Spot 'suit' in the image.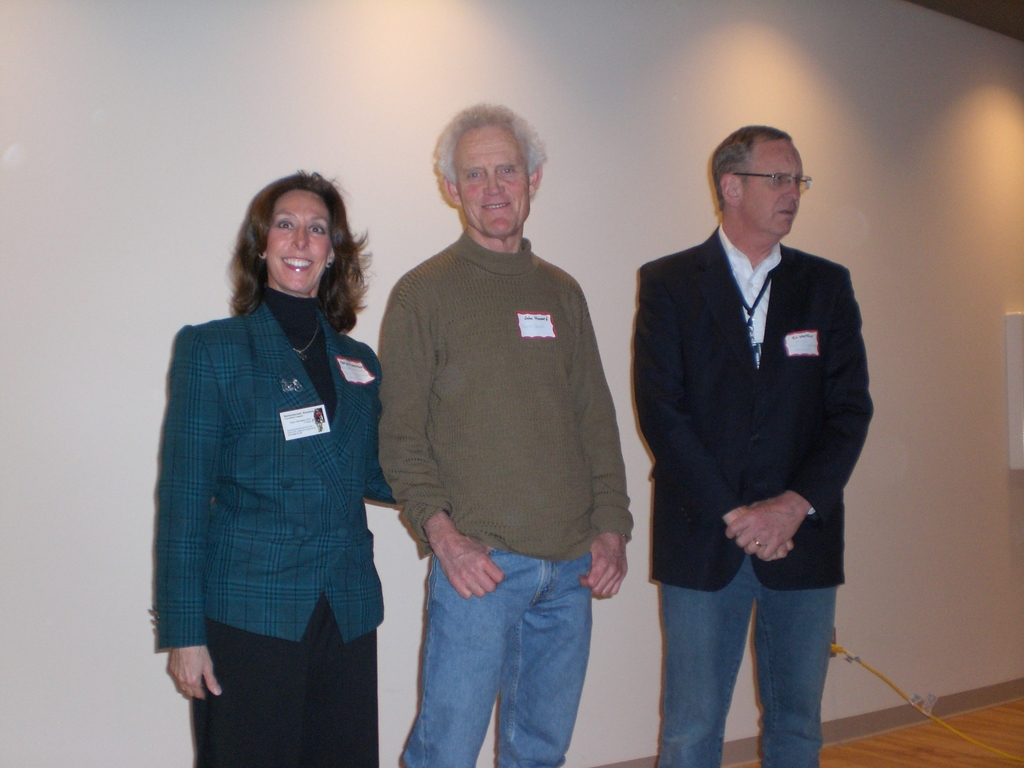
'suit' found at crop(633, 218, 876, 590).
